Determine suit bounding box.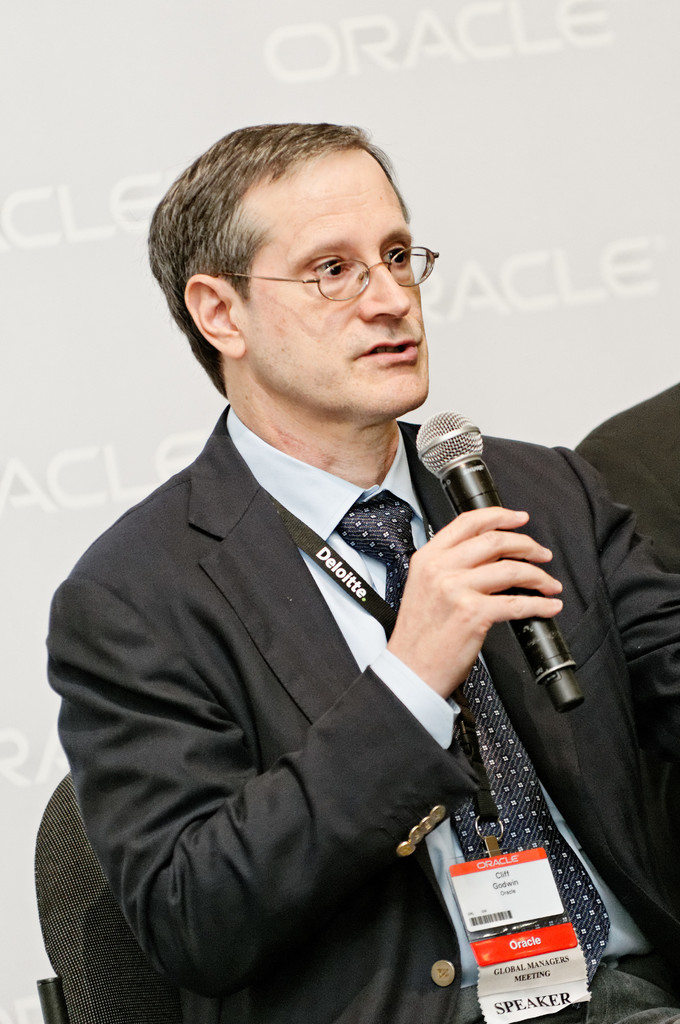
Determined: BBox(28, 403, 679, 1023).
